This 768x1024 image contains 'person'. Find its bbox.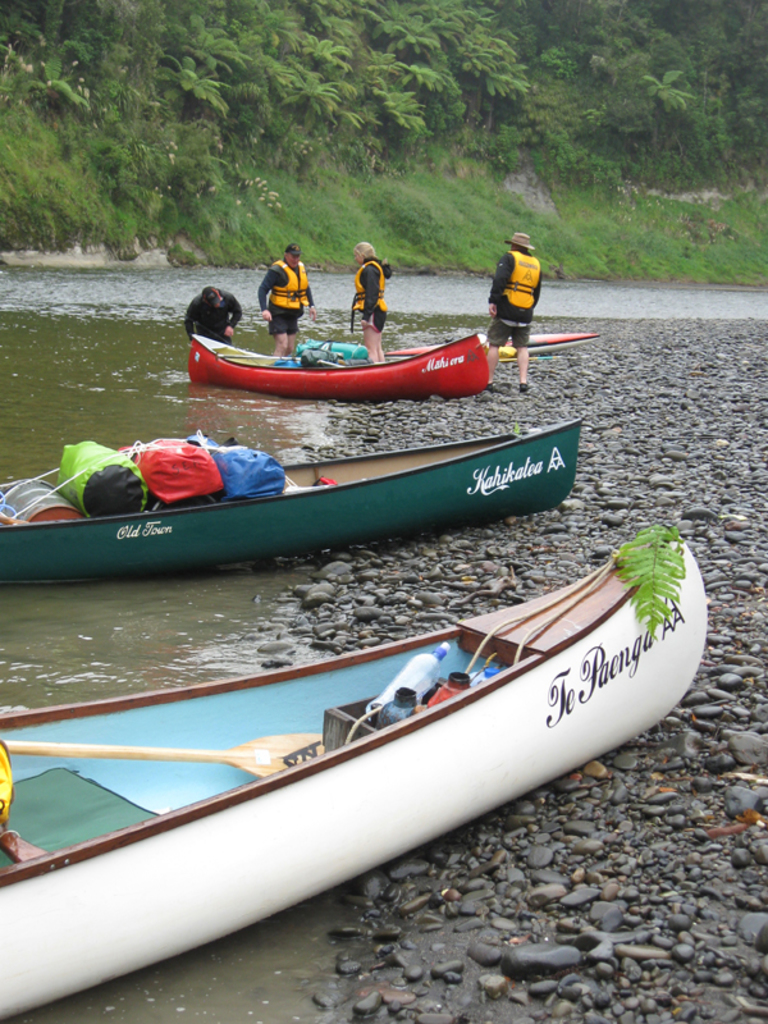
bbox(355, 238, 387, 365).
